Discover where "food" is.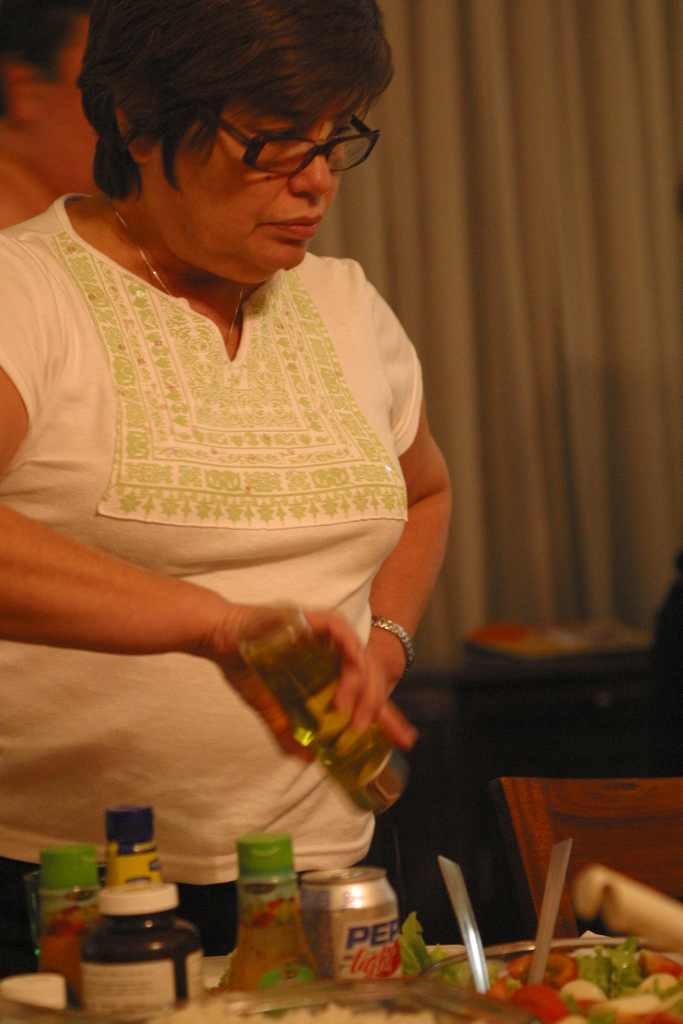
Discovered at bbox=(147, 993, 439, 1023).
